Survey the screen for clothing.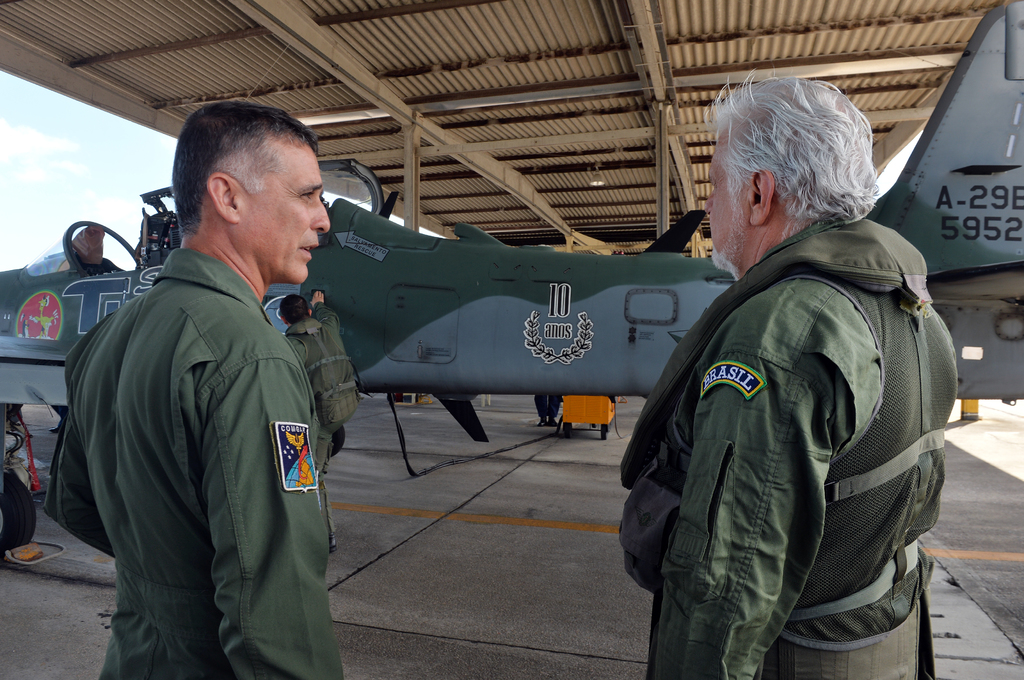
Survey found: Rect(72, 159, 341, 679).
